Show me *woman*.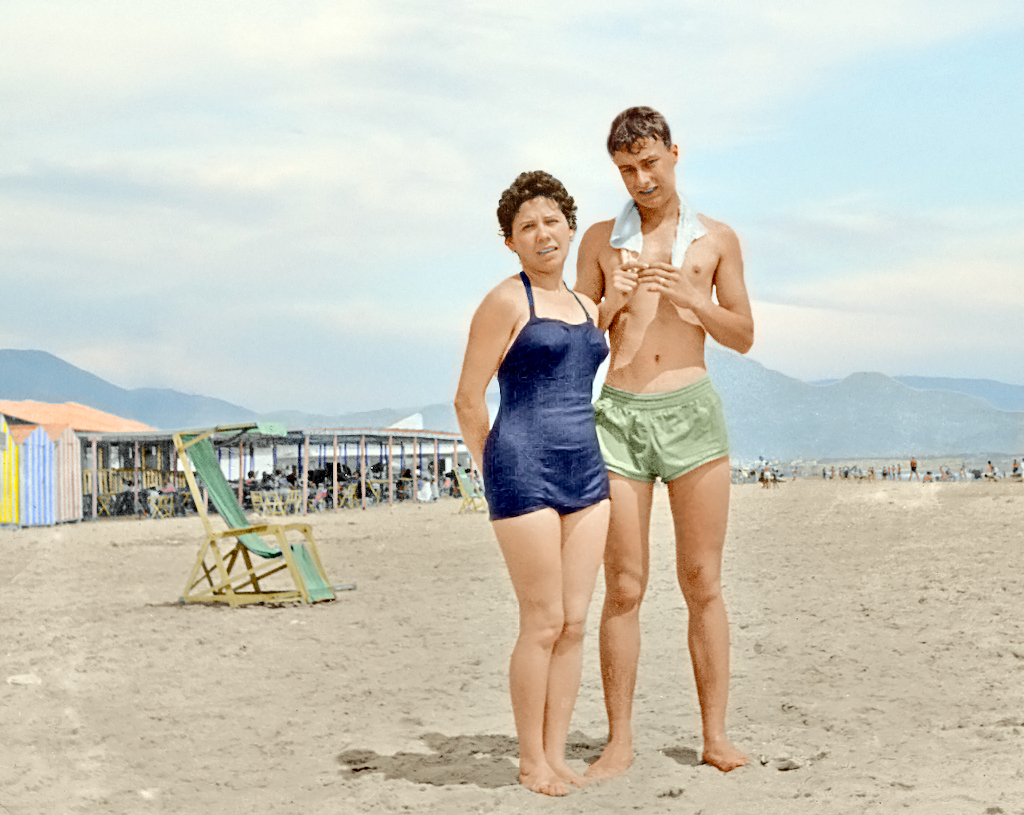
*woman* is here: region(447, 156, 648, 735).
